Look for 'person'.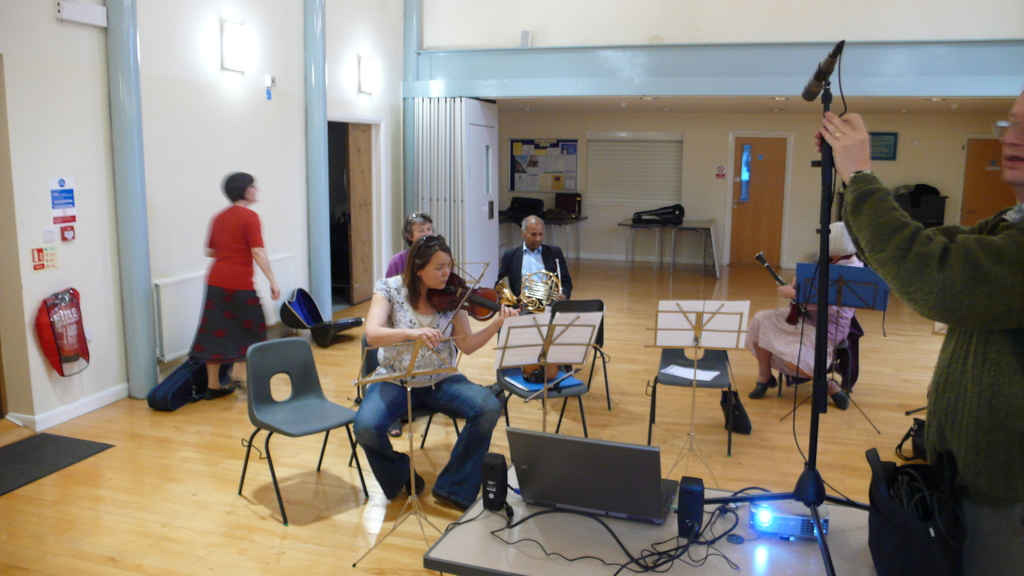
Found: select_region(495, 207, 582, 379).
